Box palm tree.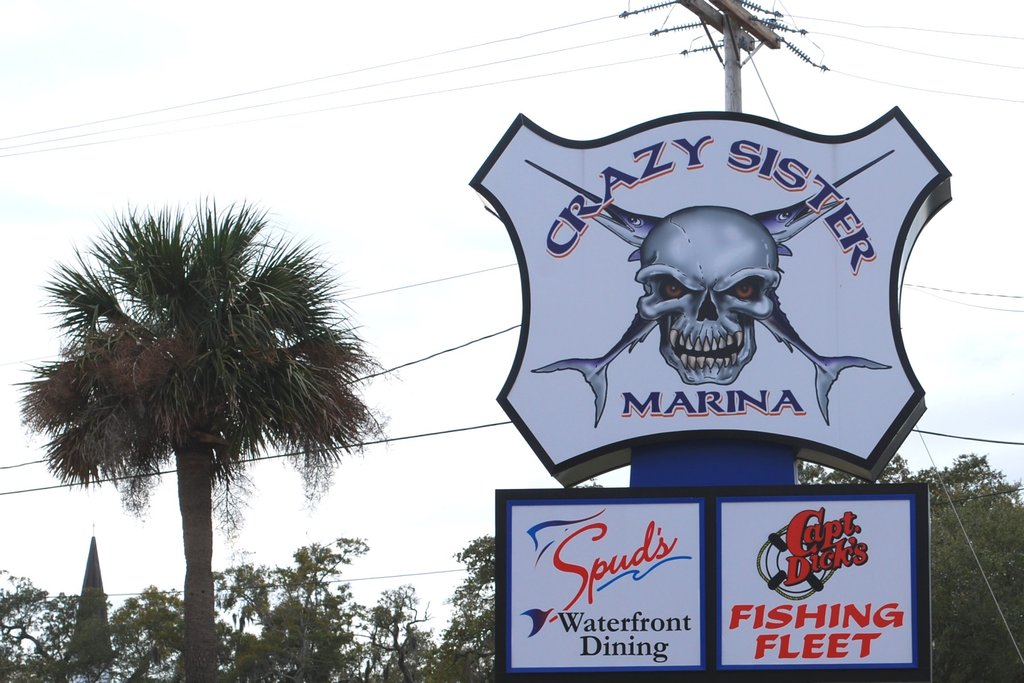
224, 568, 287, 646.
